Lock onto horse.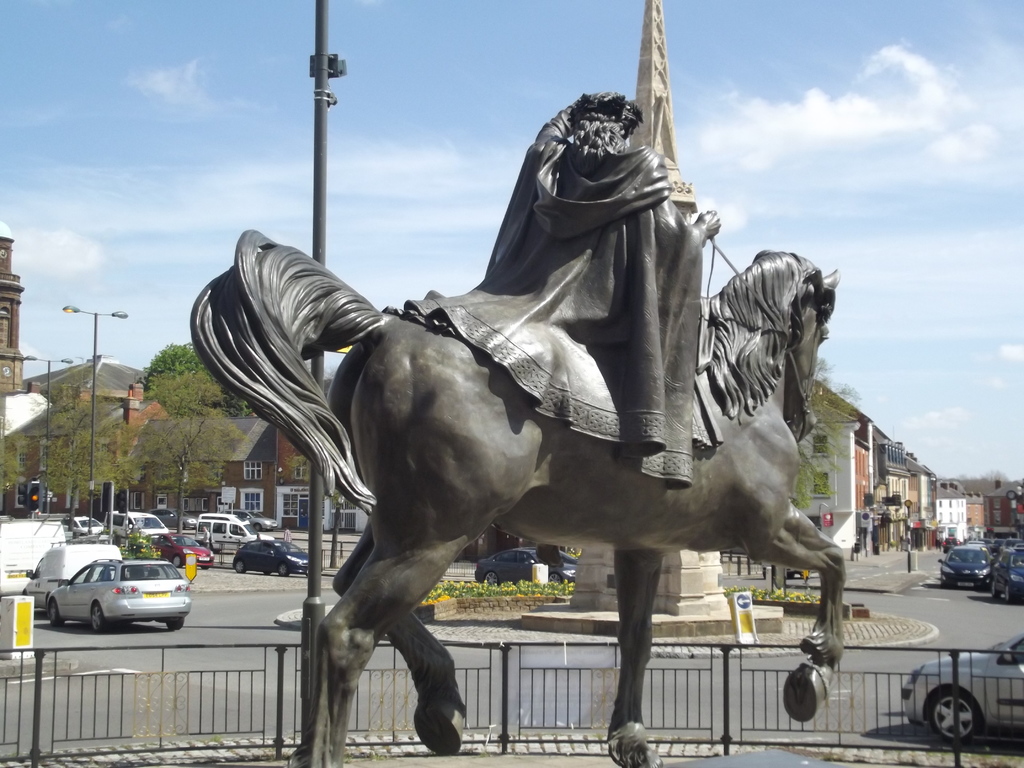
Locked: <bbox>188, 223, 846, 767</bbox>.
